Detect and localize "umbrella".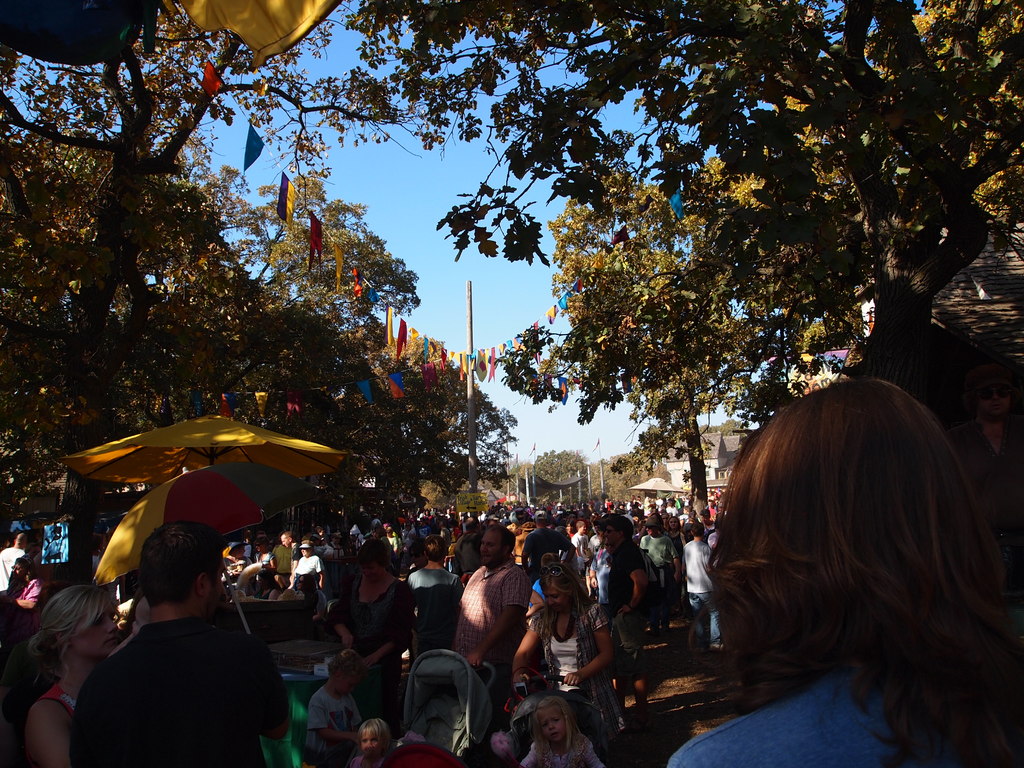
Localized at Rect(94, 466, 321, 639).
